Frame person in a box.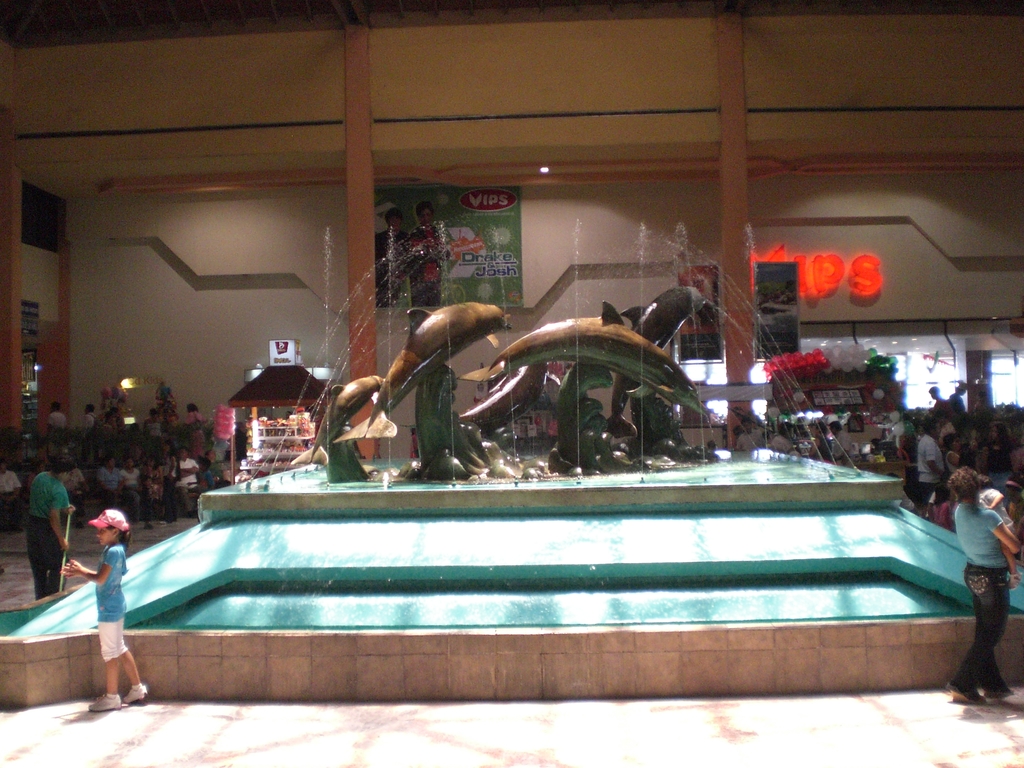
bbox=[170, 445, 202, 513].
